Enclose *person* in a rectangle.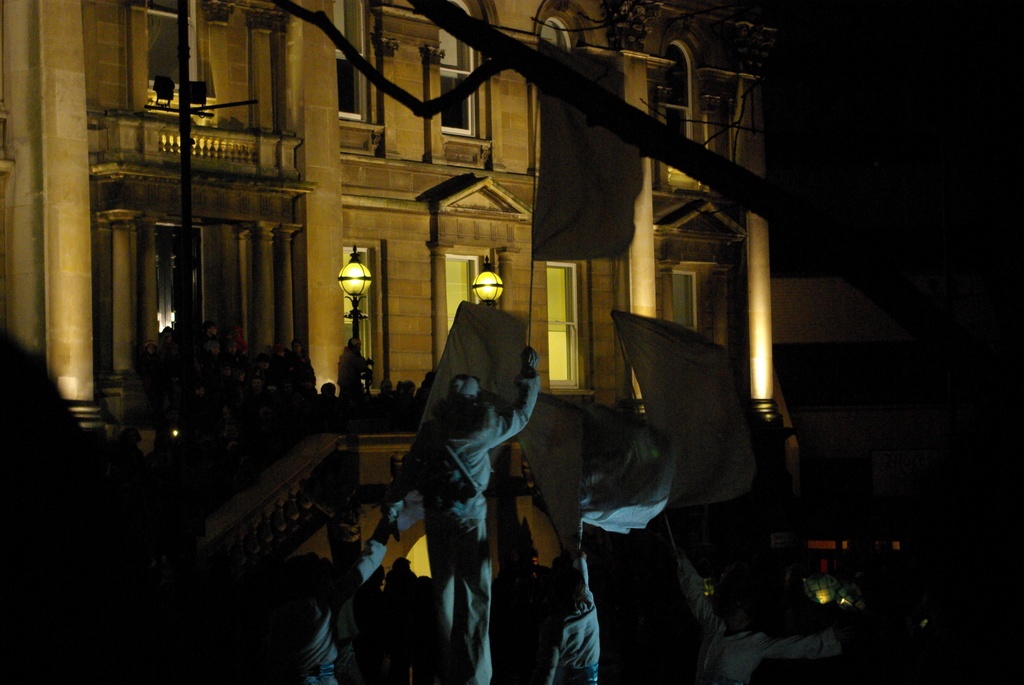
select_region(374, 336, 545, 679).
